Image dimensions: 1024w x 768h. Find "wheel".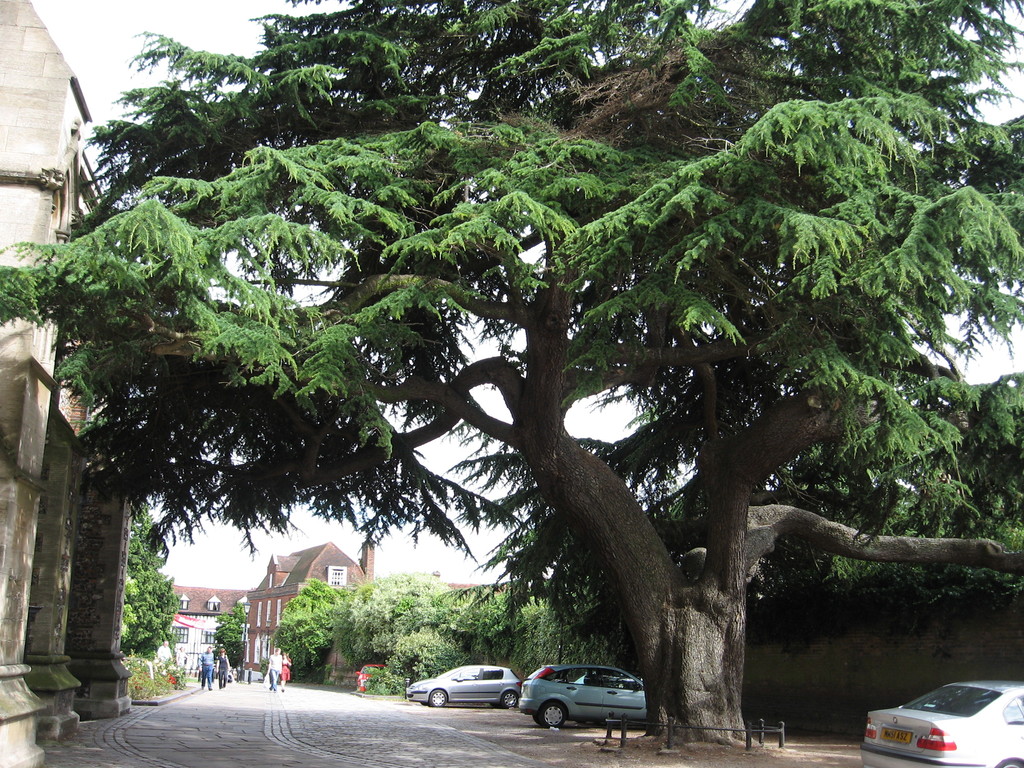
bbox=(536, 702, 568, 732).
